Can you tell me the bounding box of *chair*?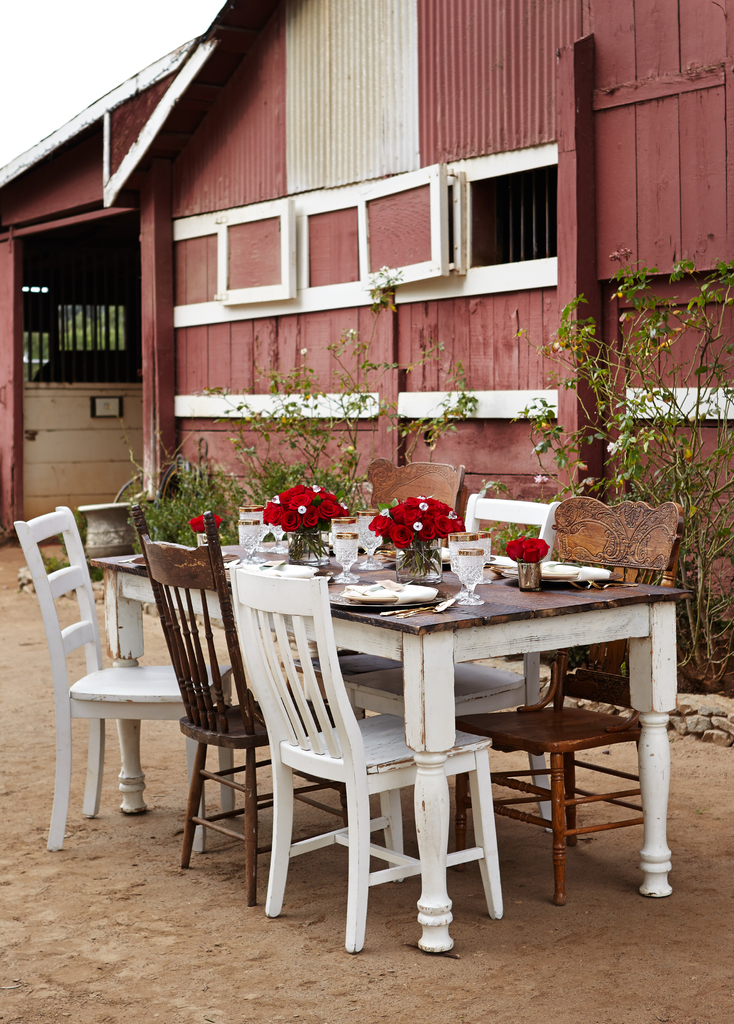
bbox(324, 490, 560, 836).
